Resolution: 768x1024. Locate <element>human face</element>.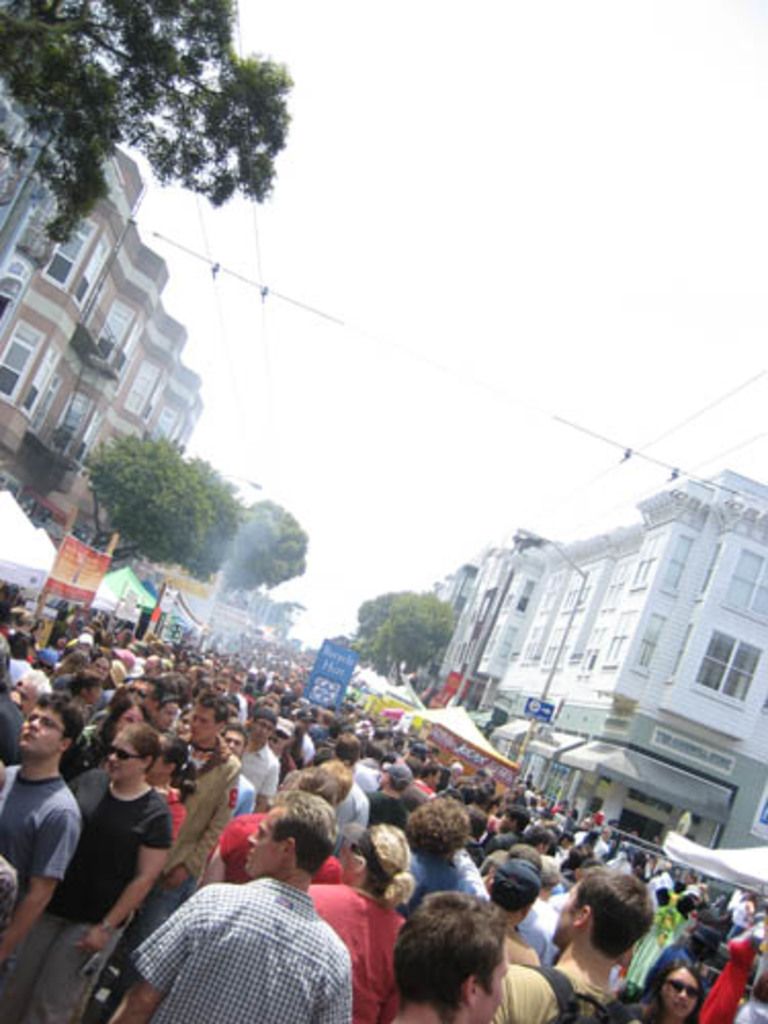
{"x1": 246, "y1": 717, "x2": 279, "y2": 743}.
